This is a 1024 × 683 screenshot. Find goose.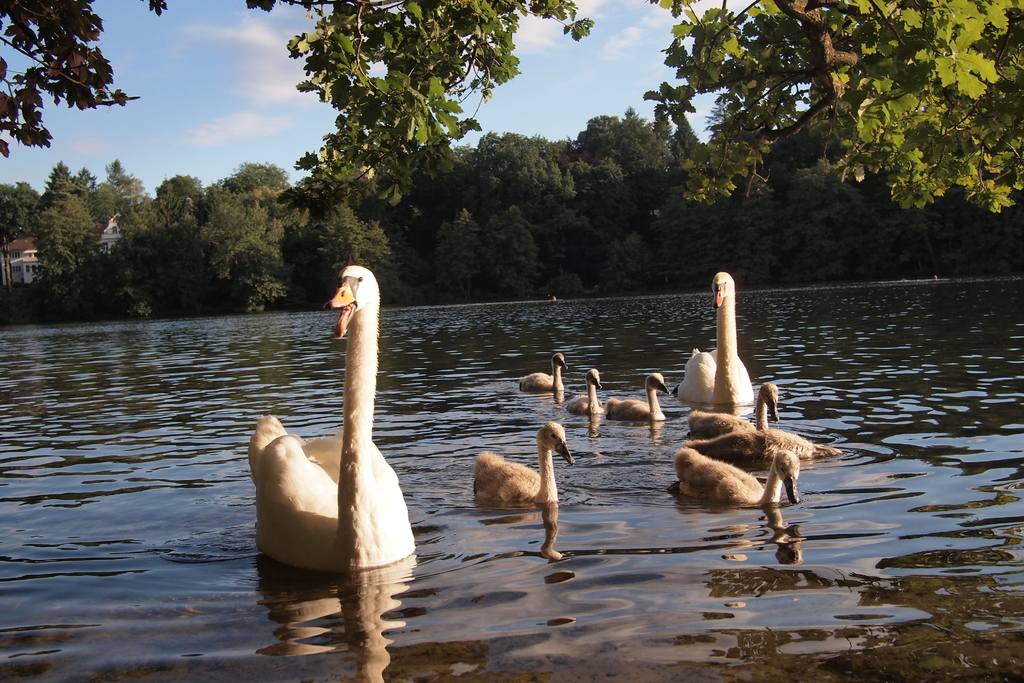
Bounding box: 688:383:783:441.
